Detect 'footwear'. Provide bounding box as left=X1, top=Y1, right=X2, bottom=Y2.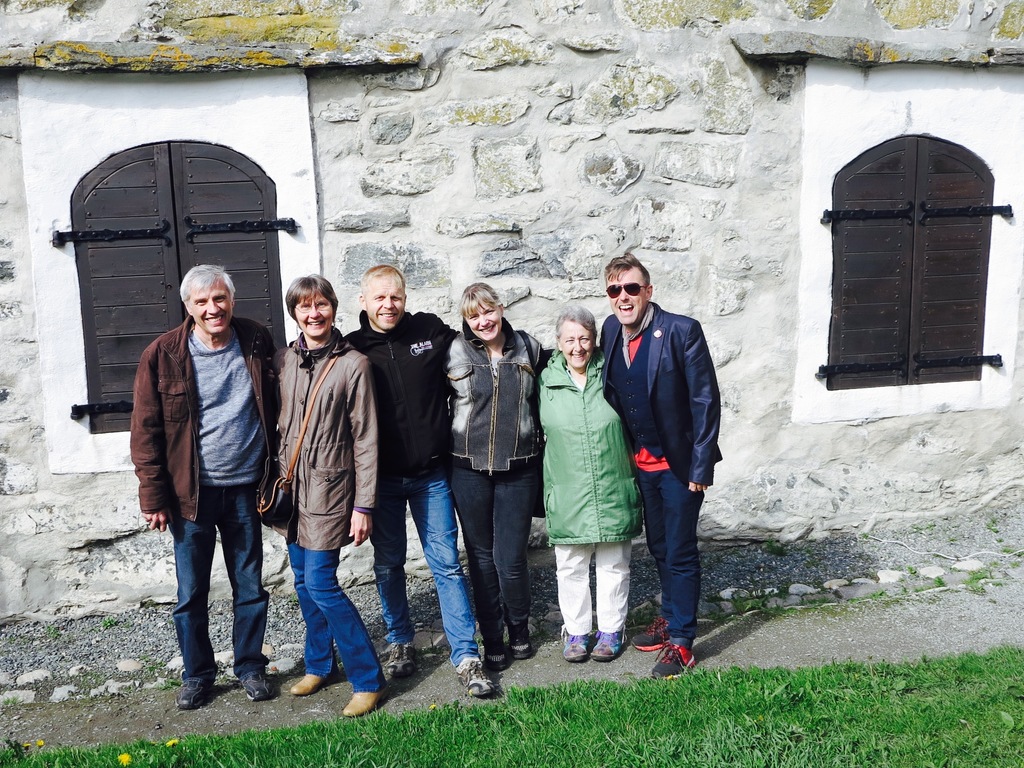
left=591, top=630, right=630, bottom=663.
